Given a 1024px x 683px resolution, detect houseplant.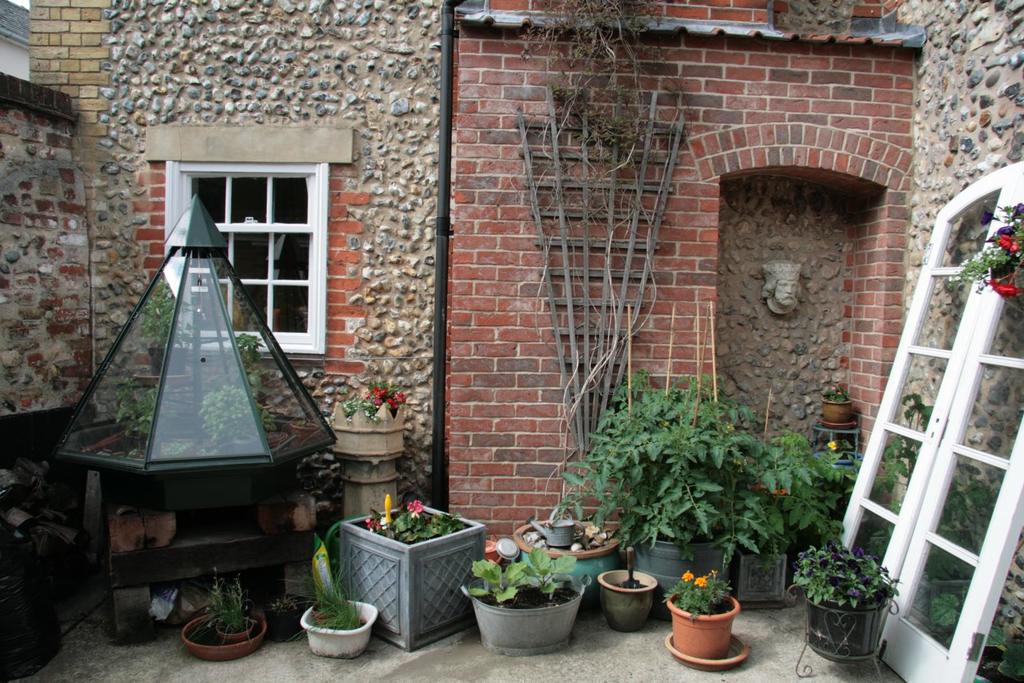
585,546,653,627.
